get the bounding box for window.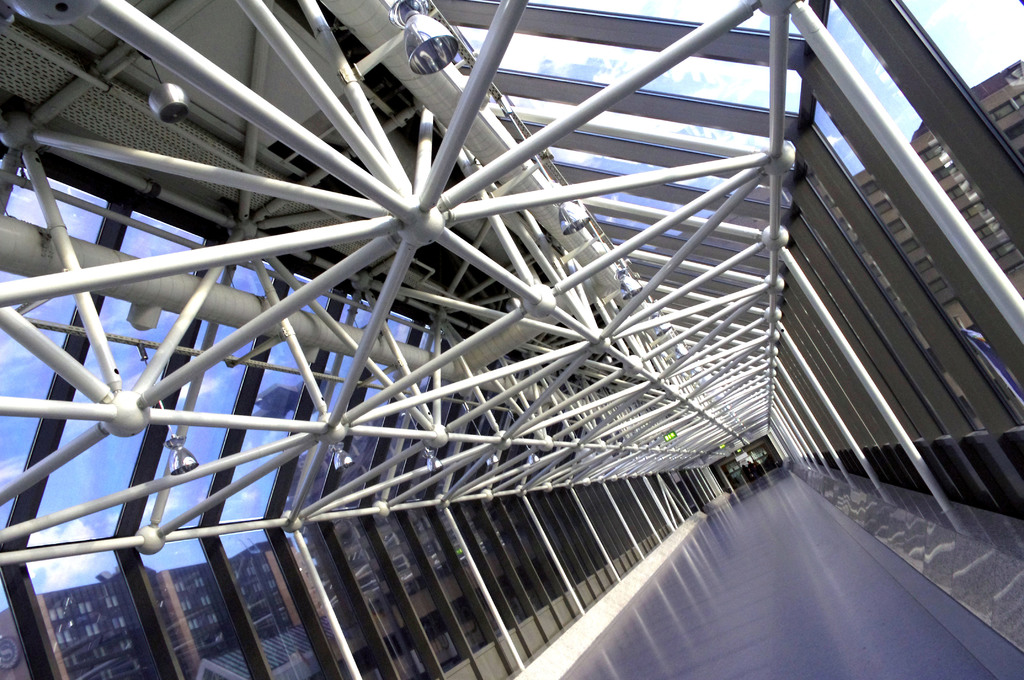
<region>1002, 114, 1021, 143</region>.
